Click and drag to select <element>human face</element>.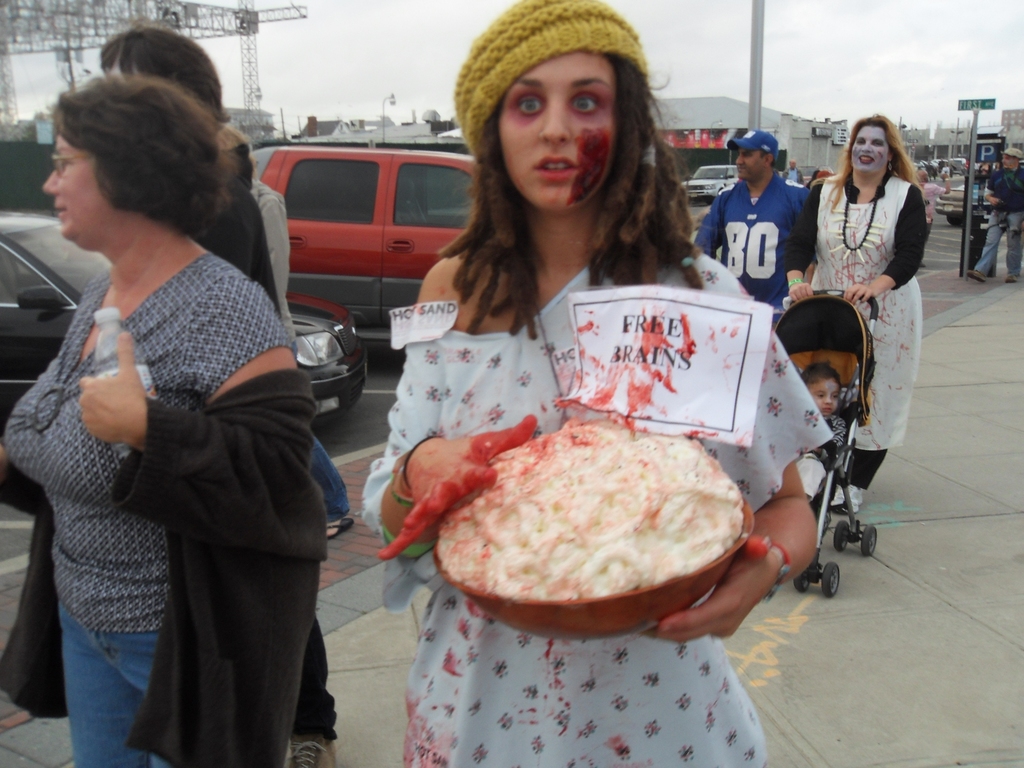
Selection: 813, 381, 837, 415.
